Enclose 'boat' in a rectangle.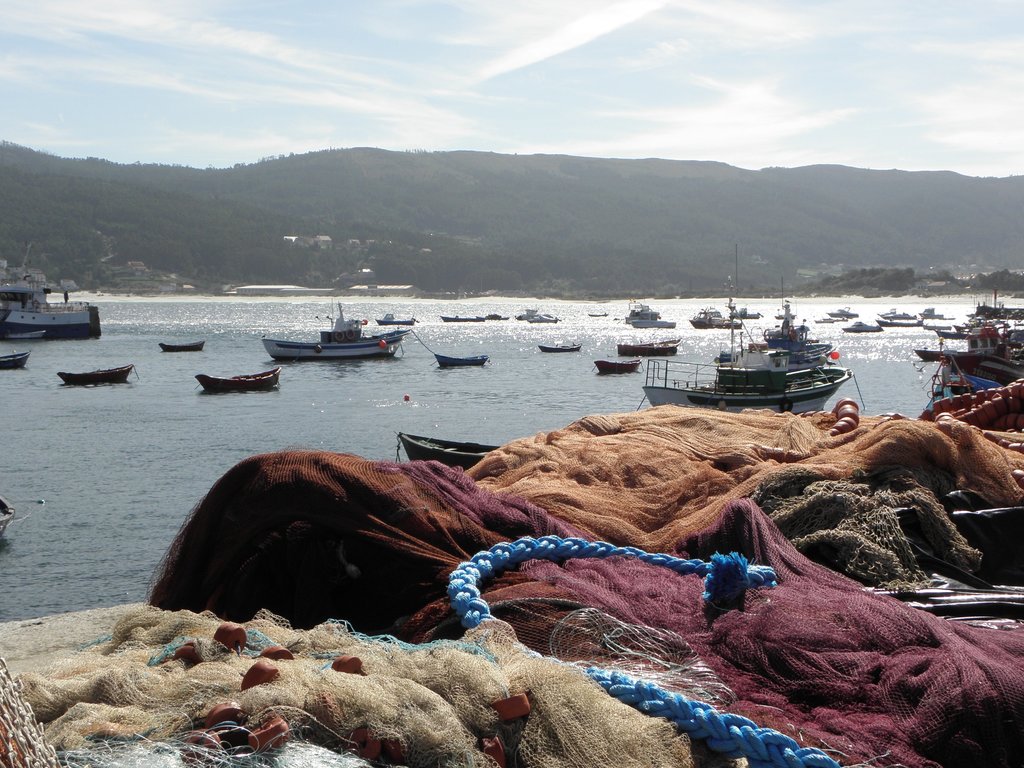
x1=814 y1=315 x2=845 y2=324.
